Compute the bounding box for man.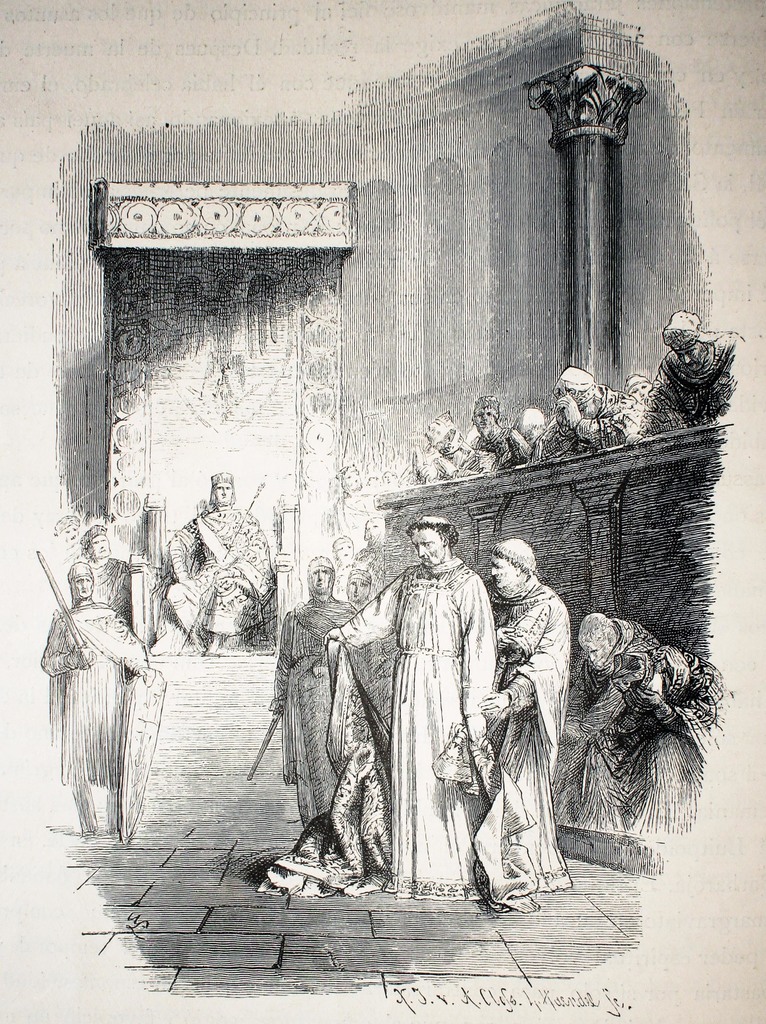
(left=342, top=568, right=372, bottom=608).
